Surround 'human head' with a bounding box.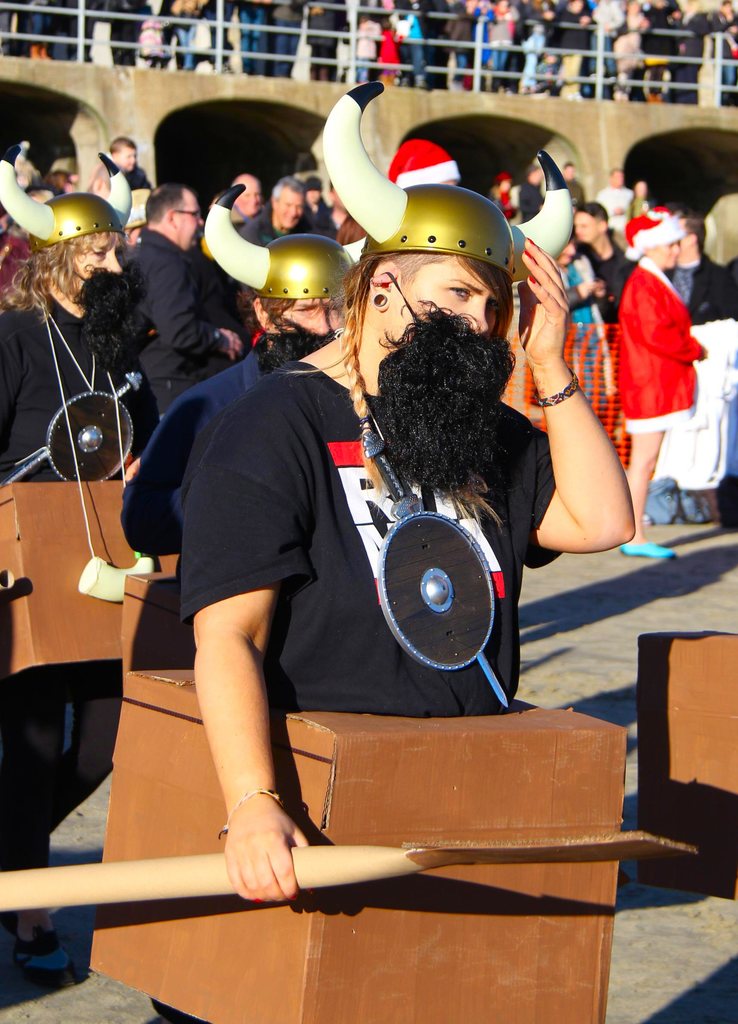
<box>230,171,265,218</box>.
